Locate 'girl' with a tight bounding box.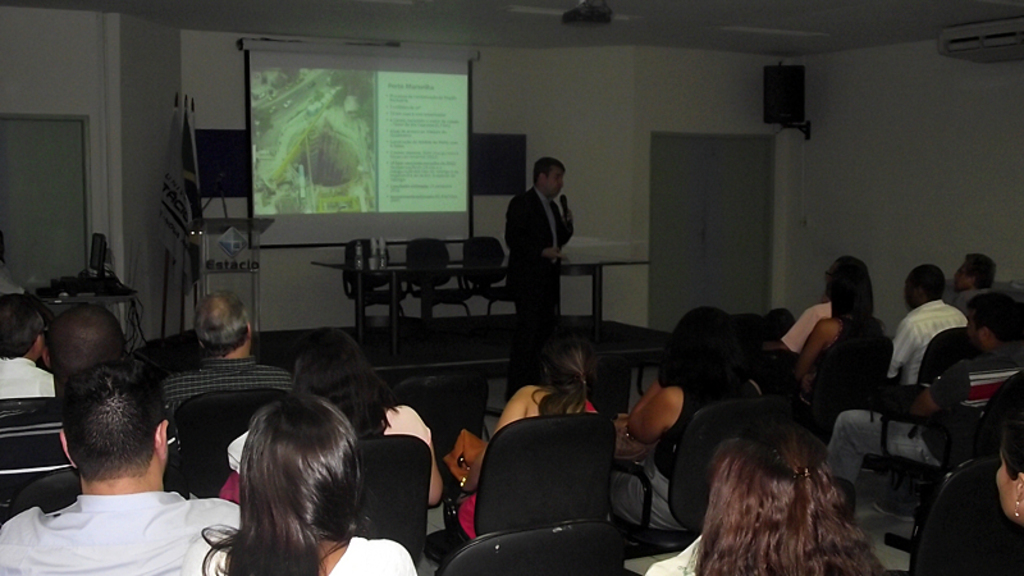
Rect(180, 394, 420, 575).
